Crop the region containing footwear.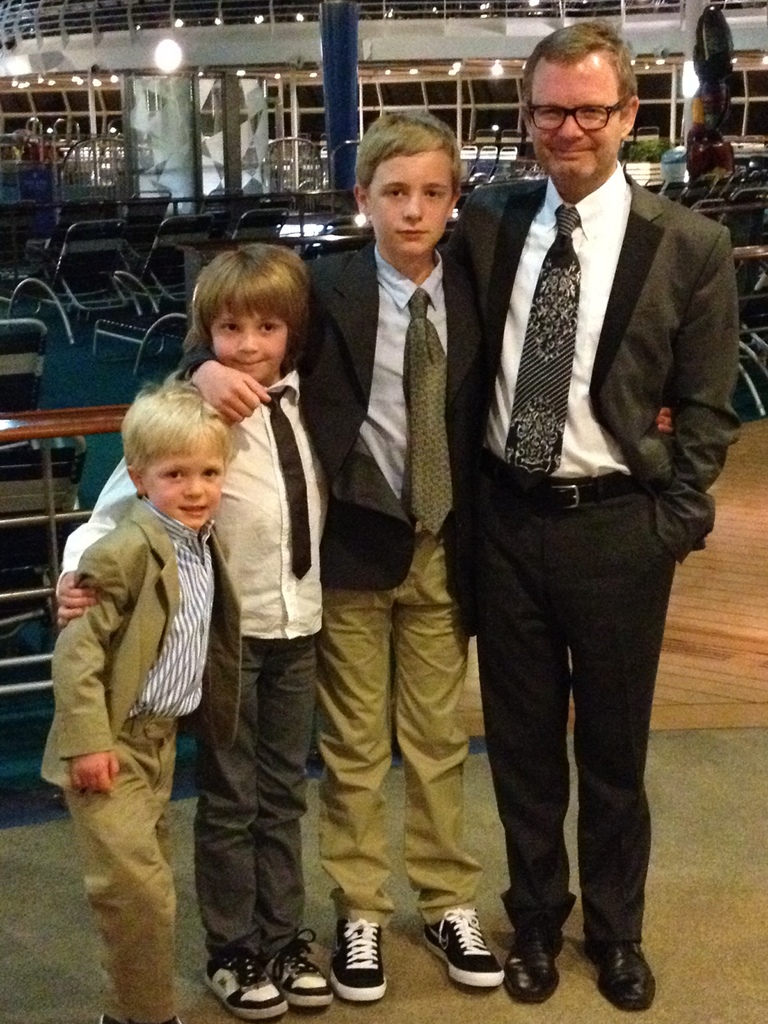
Crop region: BBox(266, 928, 334, 1000).
